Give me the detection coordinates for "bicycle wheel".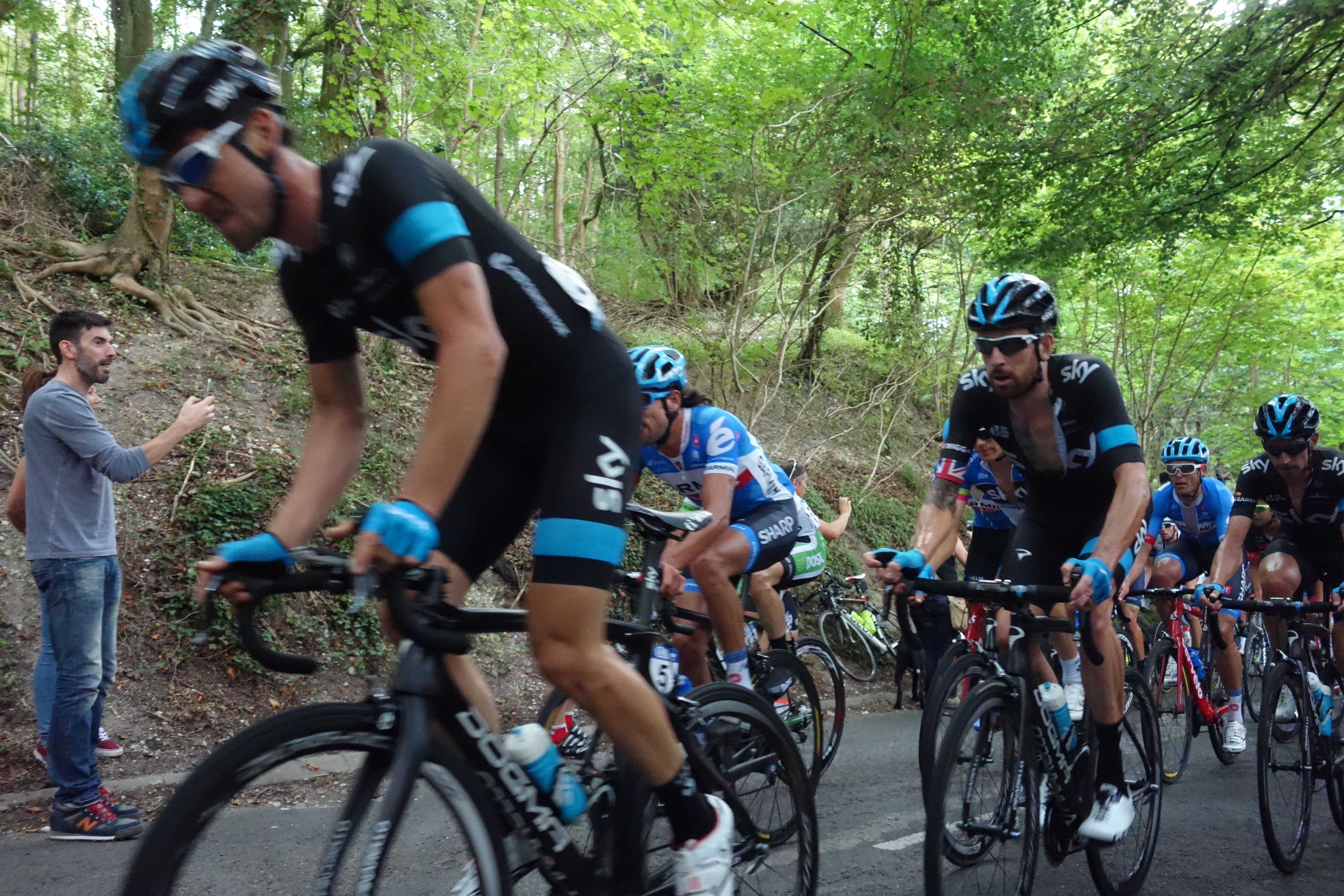
BBox(200, 150, 215, 168).
